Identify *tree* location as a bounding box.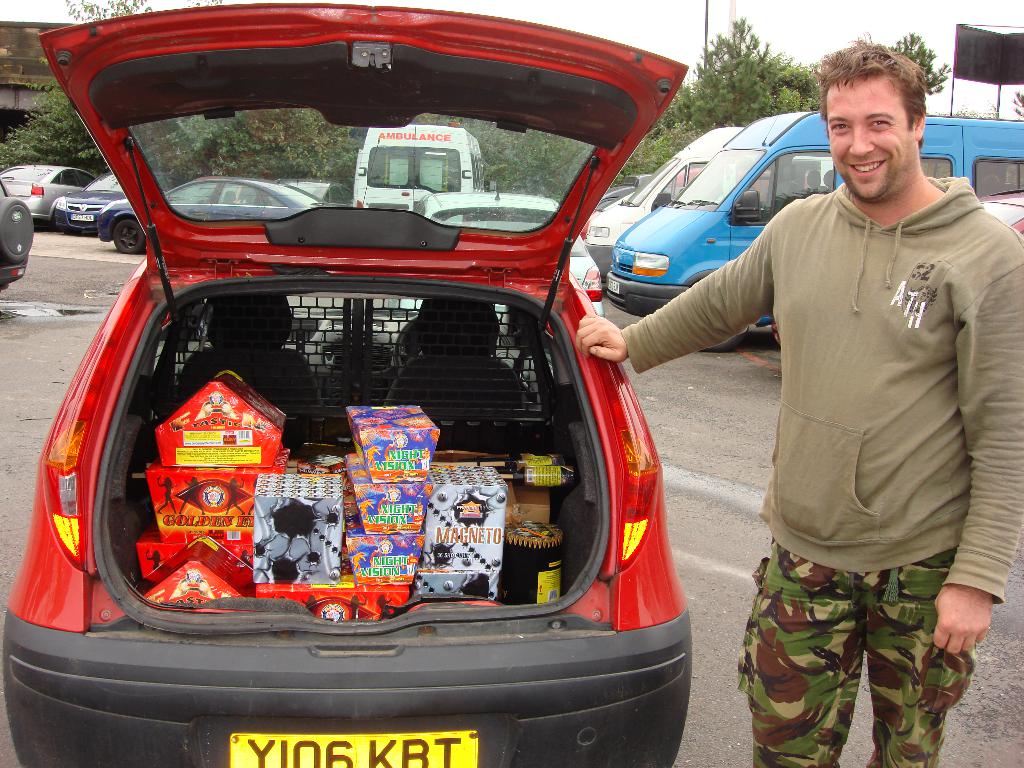
184 103 360 188.
